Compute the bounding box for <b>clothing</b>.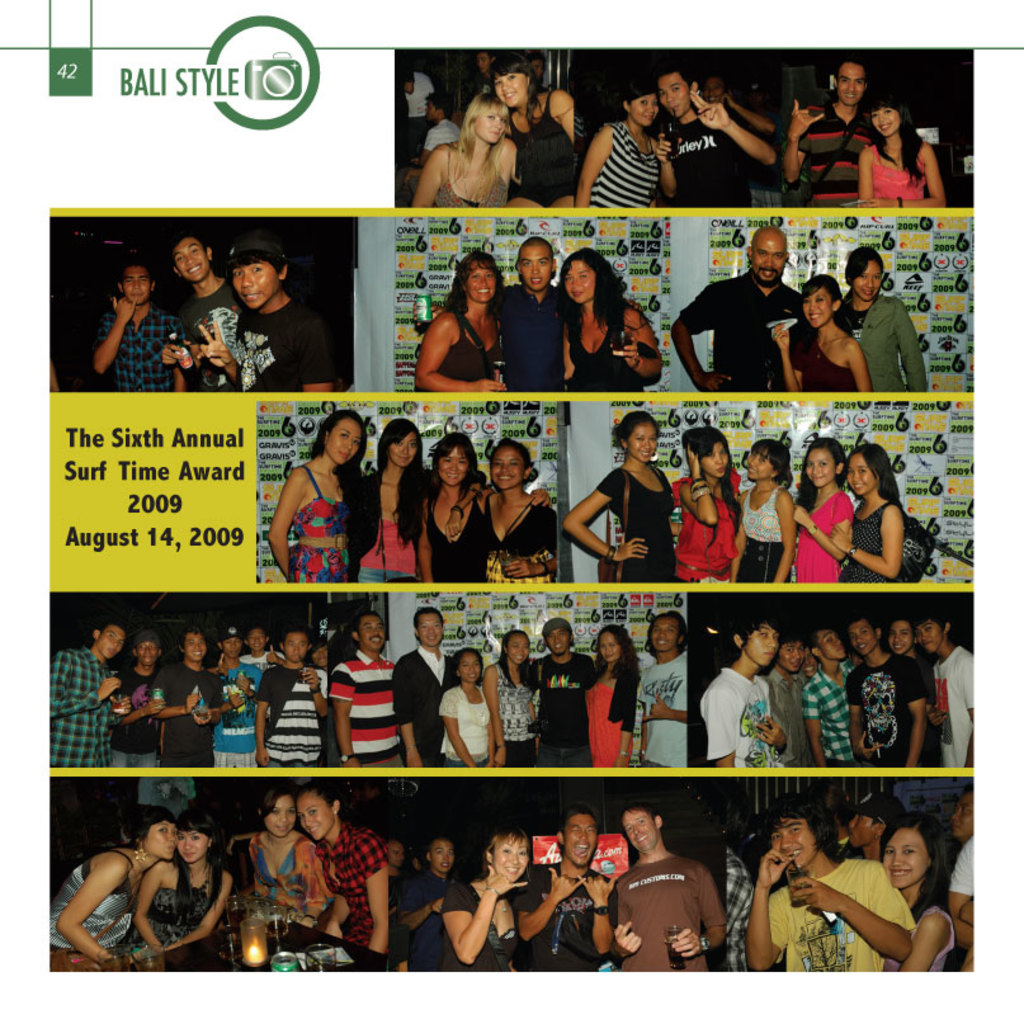
bbox=[287, 461, 353, 586].
